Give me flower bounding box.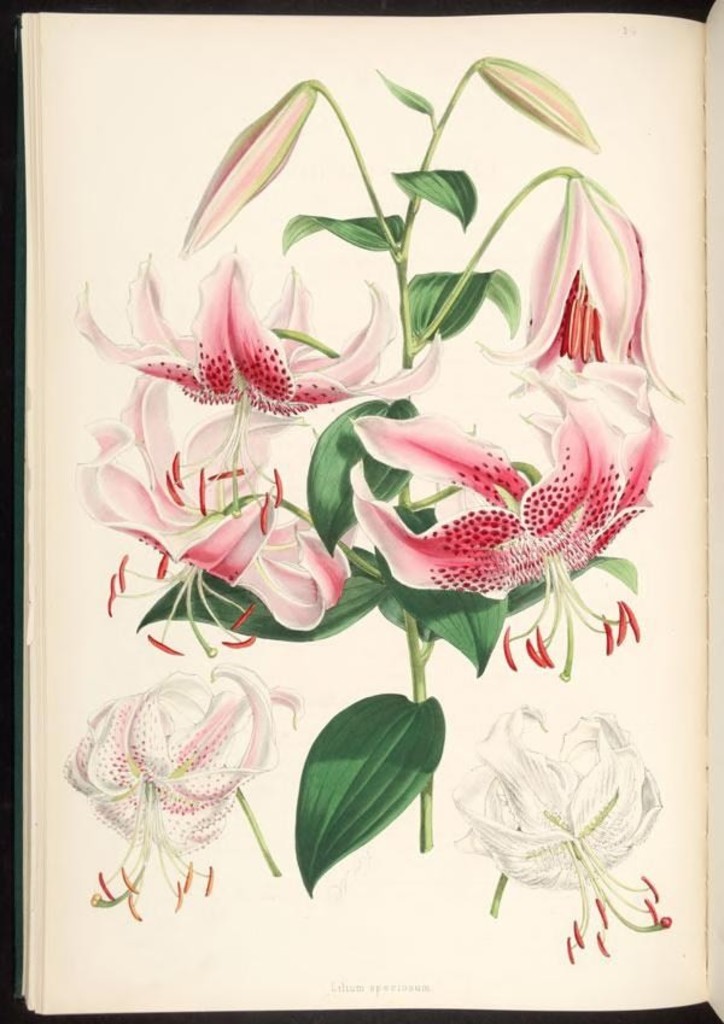
BBox(88, 246, 363, 433).
